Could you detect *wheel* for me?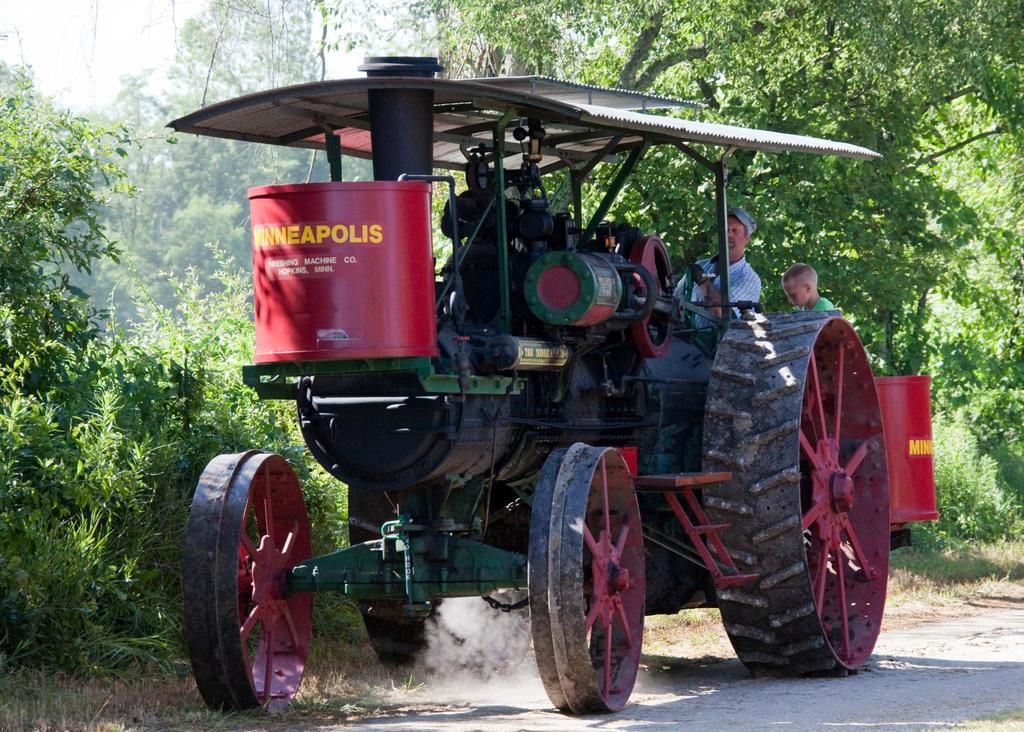
Detection result: 628/236/671/357.
